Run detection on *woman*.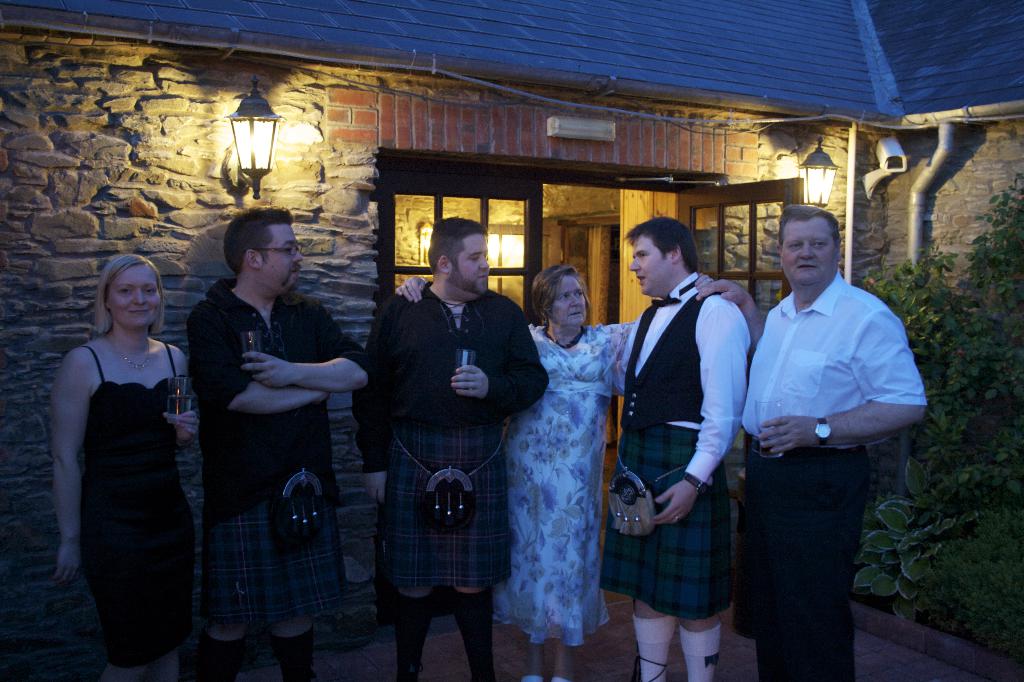
Result: select_region(394, 263, 757, 681).
